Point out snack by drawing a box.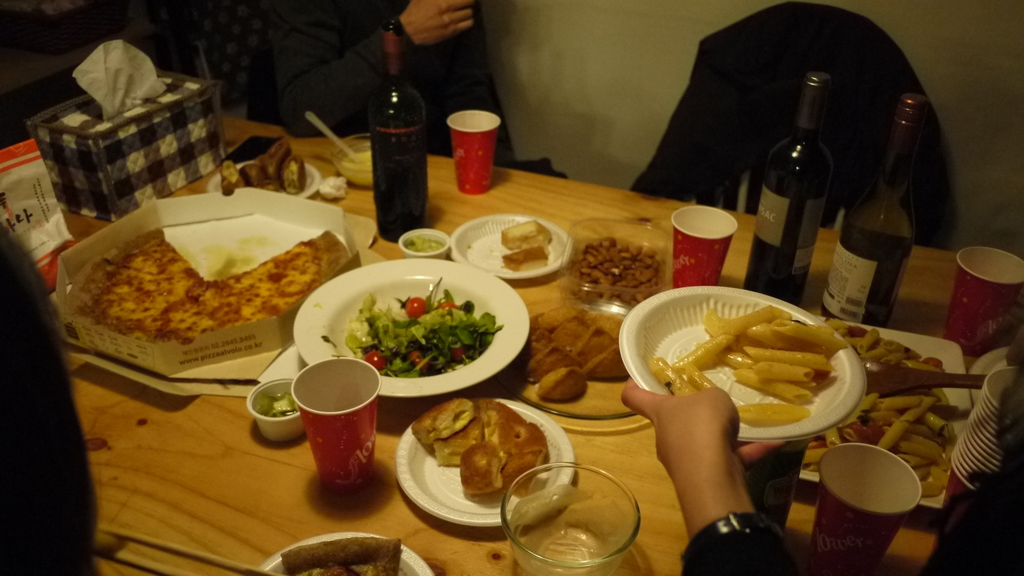
BBox(575, 243, 649, 287).
